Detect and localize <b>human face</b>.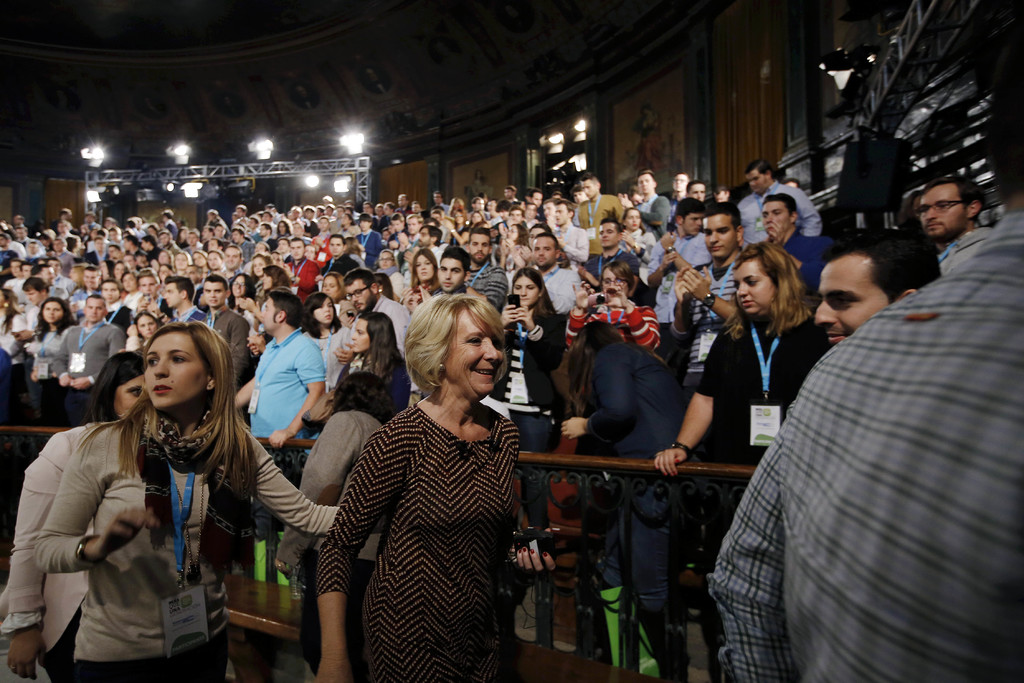
Localized at <region>96, 280, 118, 304</region>.
